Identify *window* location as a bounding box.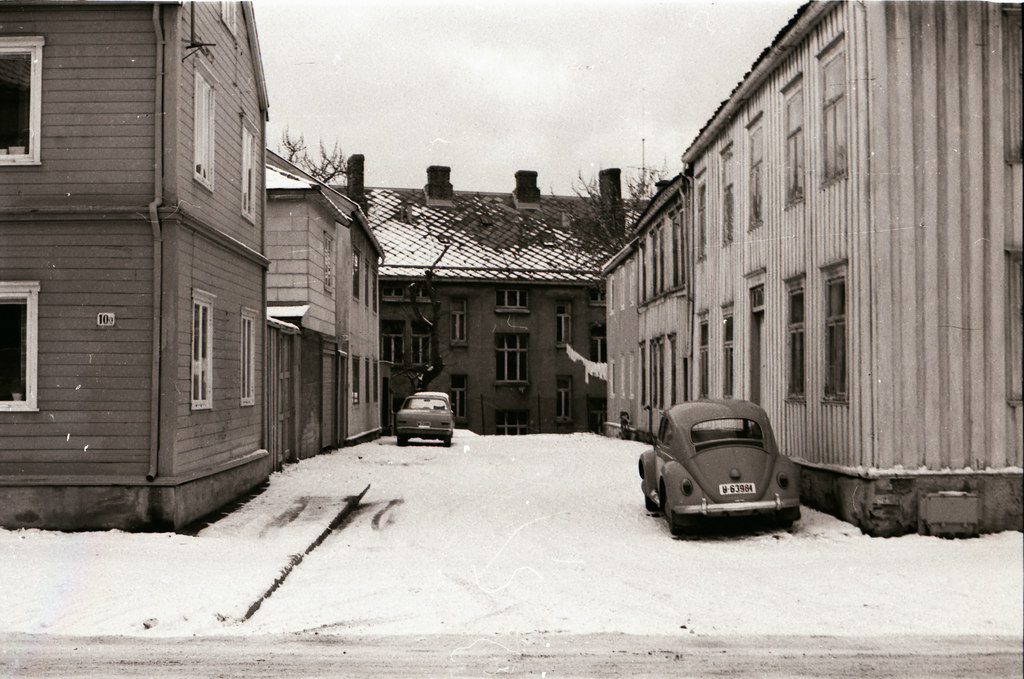
rect(237, 302, 262, 411).
